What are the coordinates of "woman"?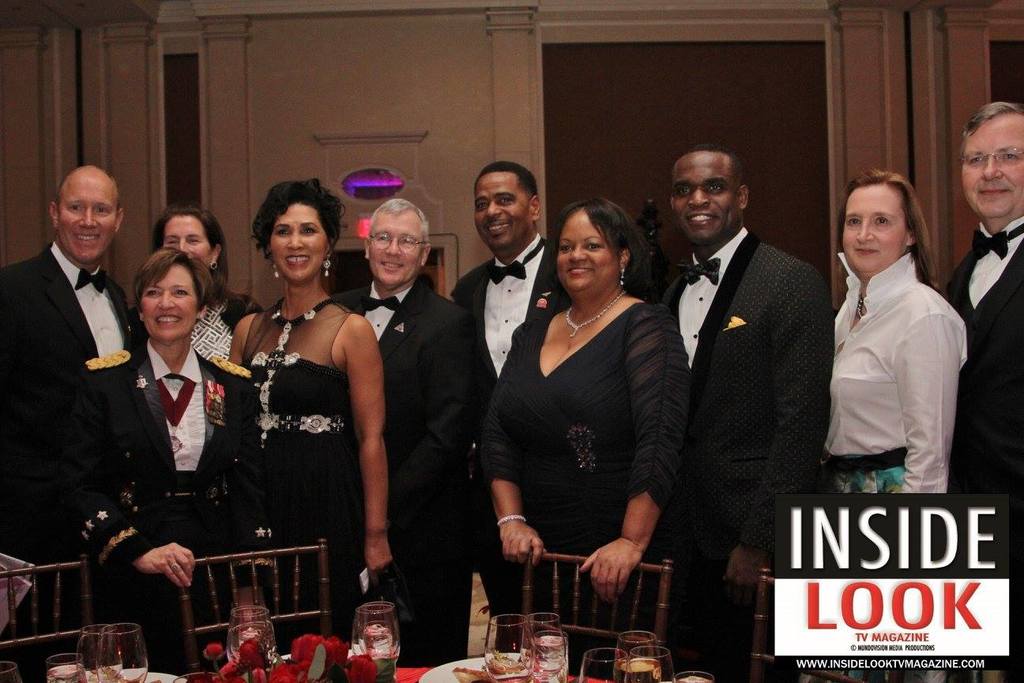
(x1=79, y1=248, x2=266, y2=682).
